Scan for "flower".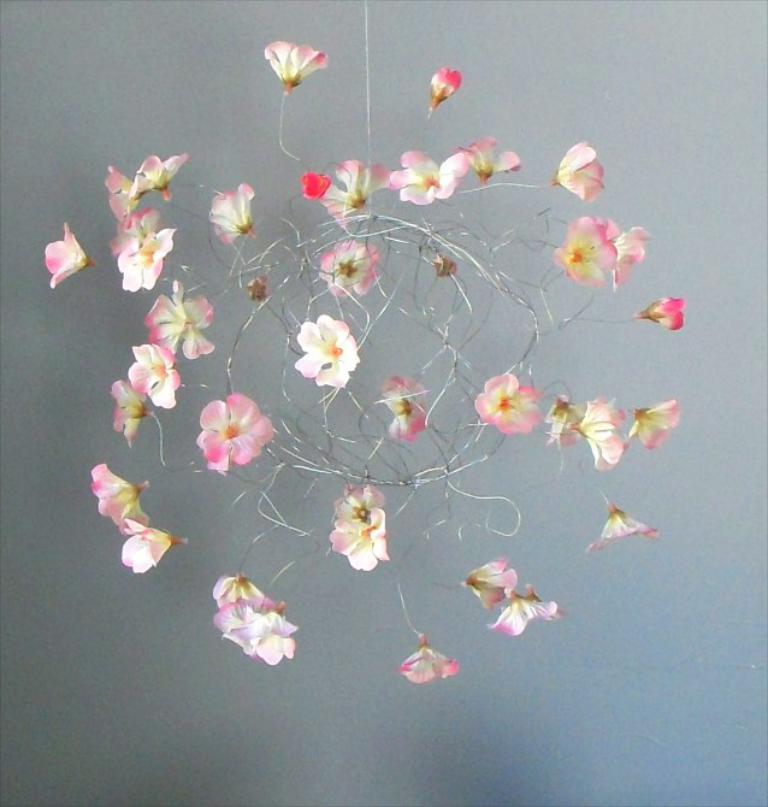
Scan result: {"x1": 614, "y1": 232, "x2": 644, "y2": 284}.
